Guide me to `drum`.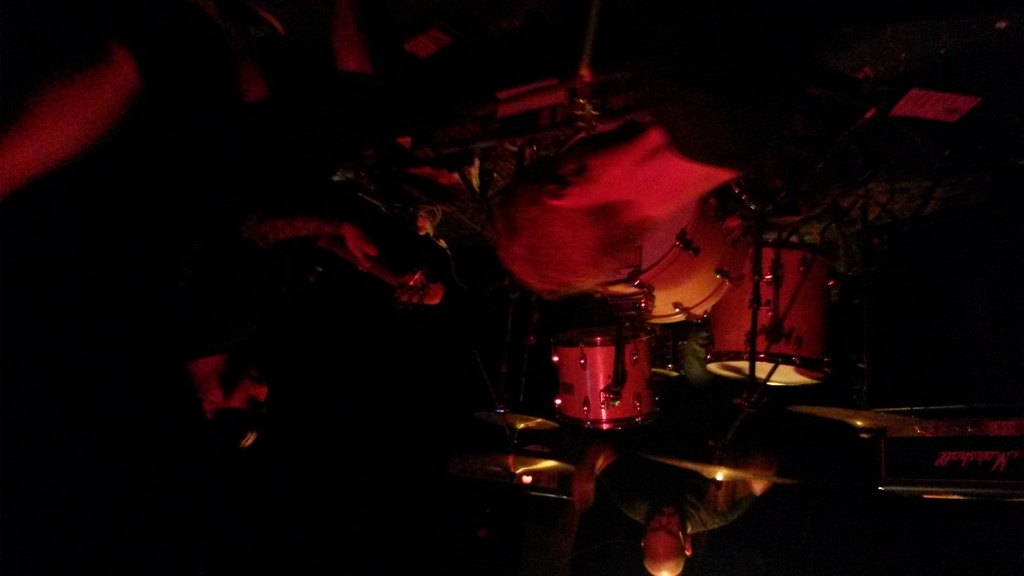
Guidance: 580/197/752/328.
